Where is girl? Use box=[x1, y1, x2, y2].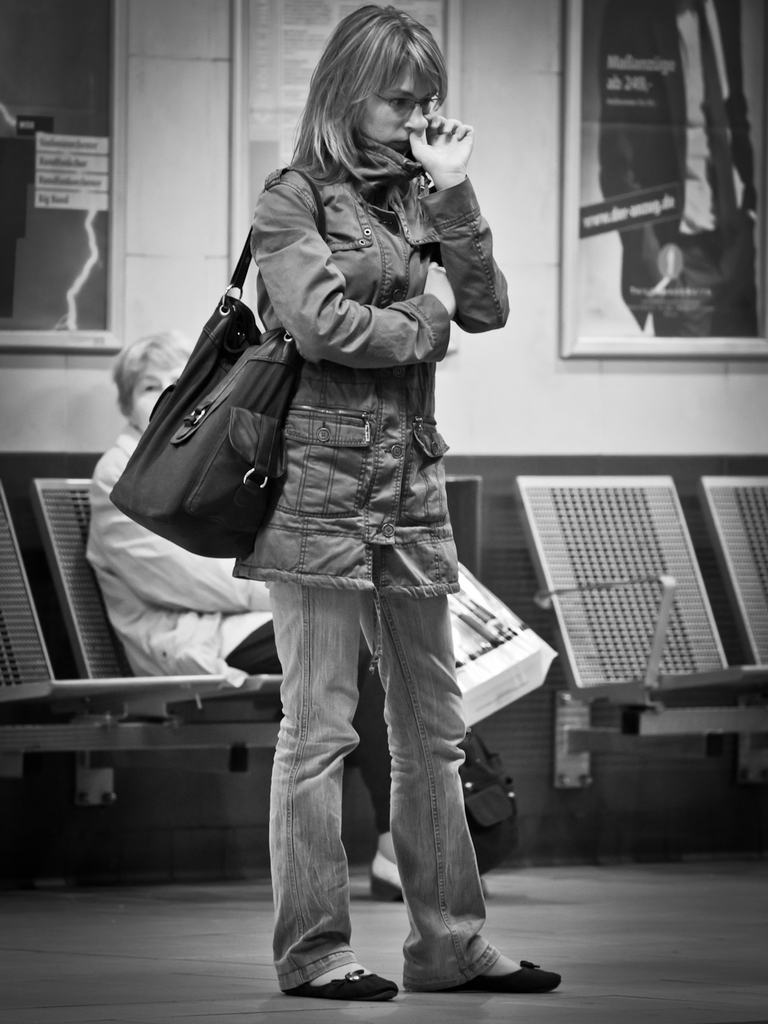
box=[230, 0, 563, 1006].
